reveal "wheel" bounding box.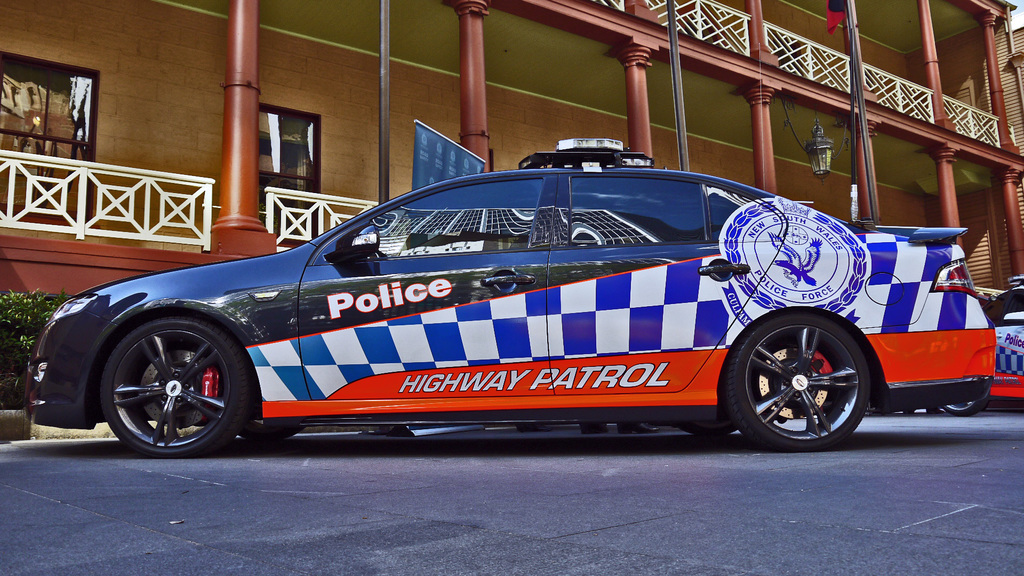
Revealed: 683, 423, 738, 436.
